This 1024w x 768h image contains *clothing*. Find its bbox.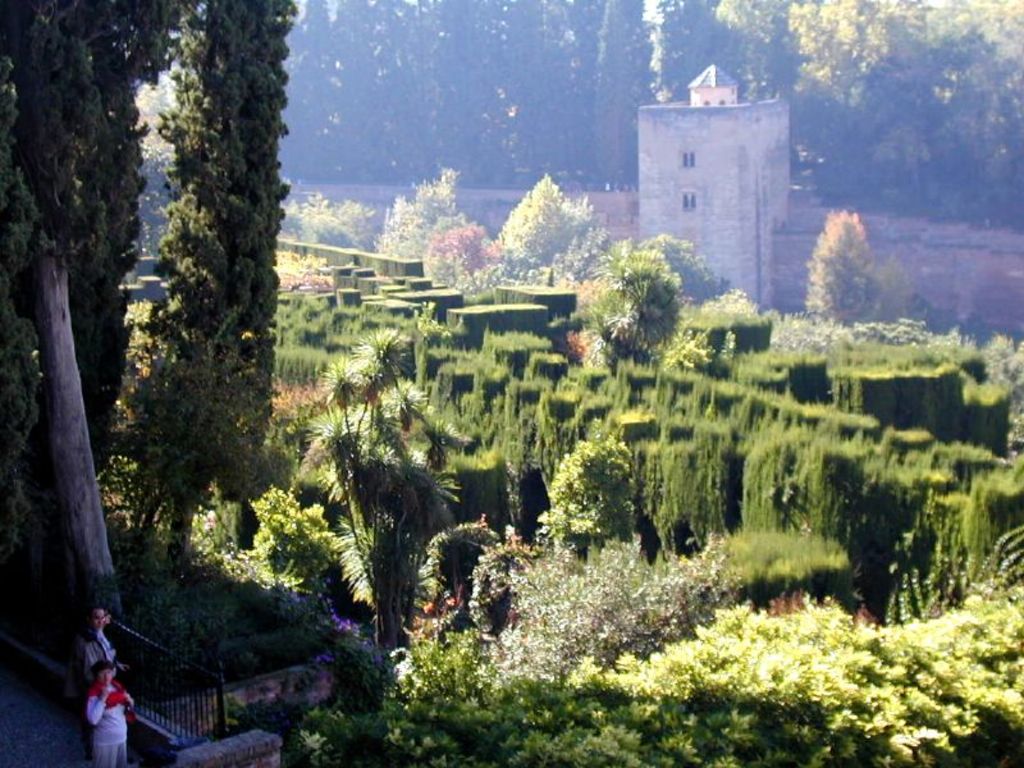
[84,680,134,764].
